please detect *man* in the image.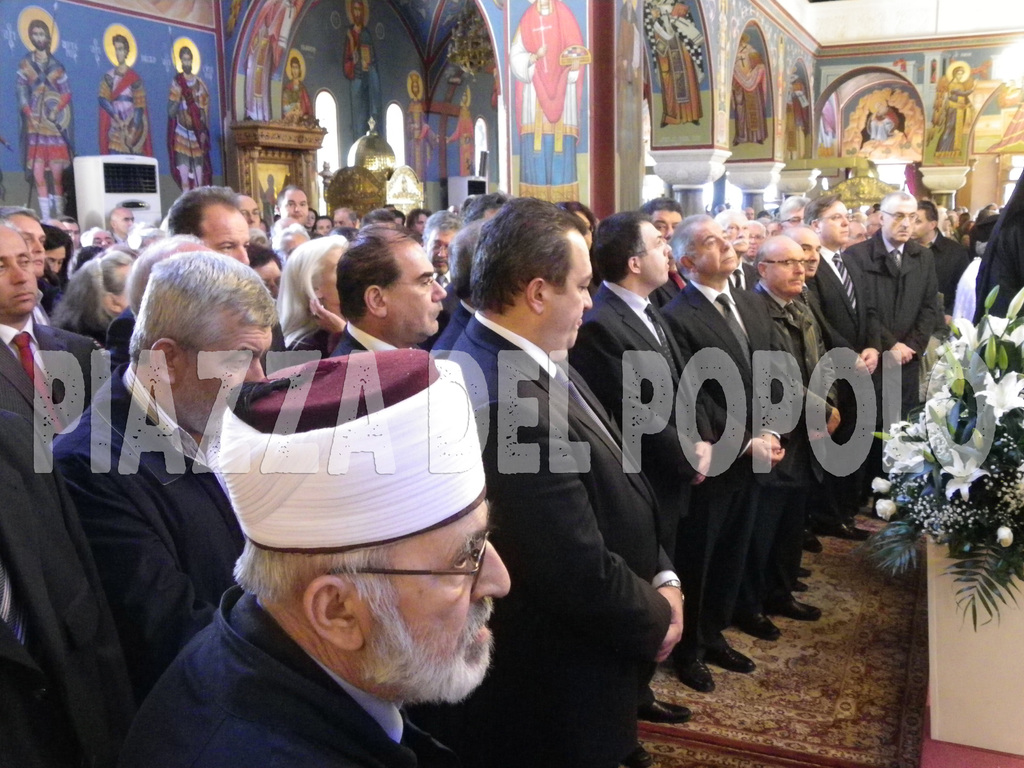
(x1=774, y1=203, x2=802, y2=219).
